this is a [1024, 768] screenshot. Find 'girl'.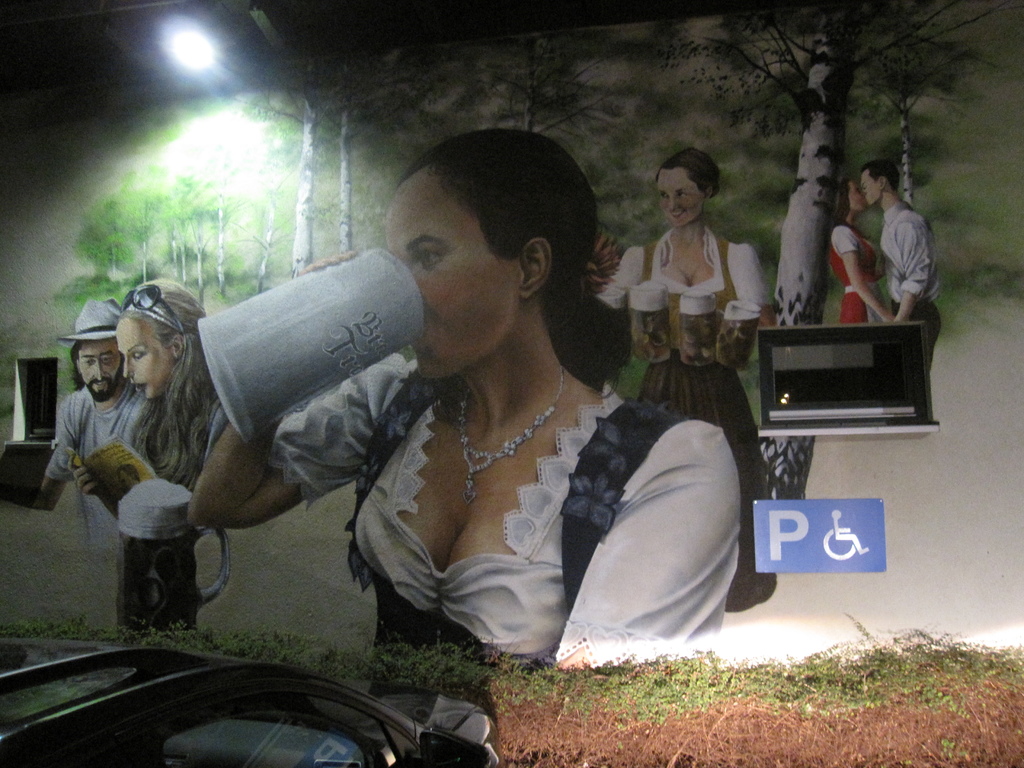
Bounding box: [187, 127, 741, 673].
